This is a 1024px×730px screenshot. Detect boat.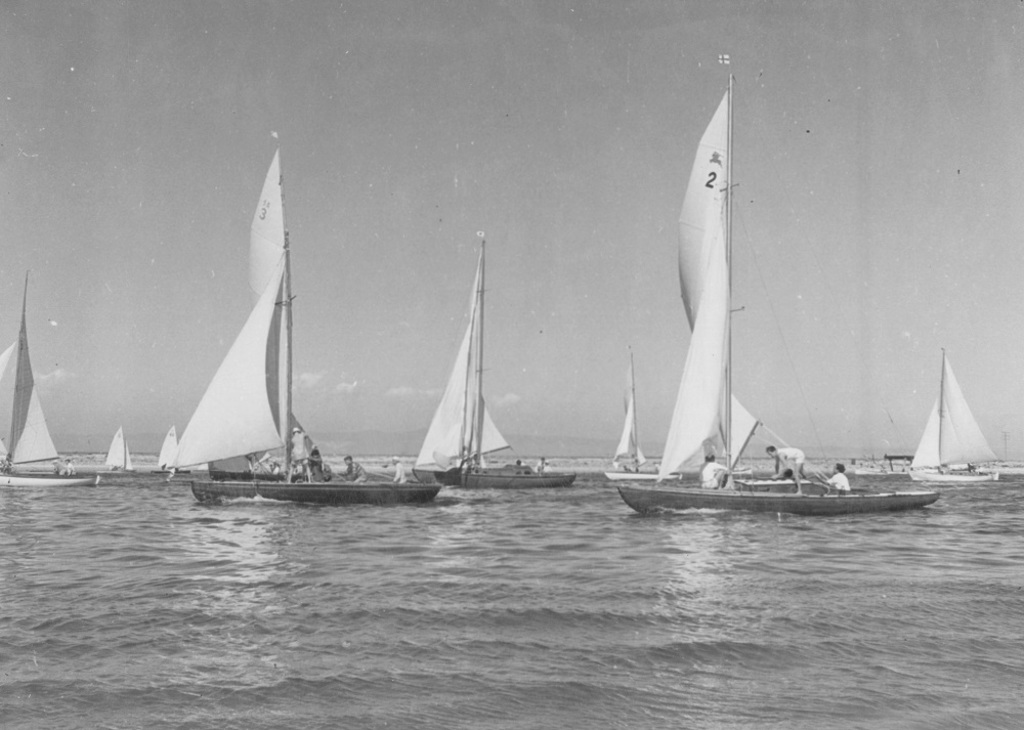
x1=910 y1=359 x2=1004 y2=483.
